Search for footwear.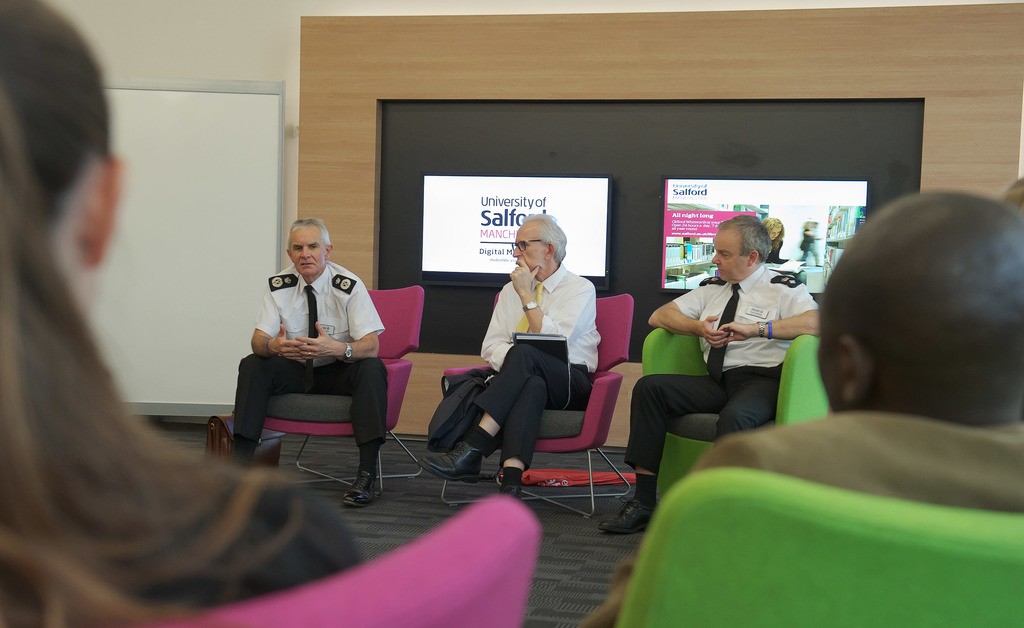
Found at {"left": 602, "top": 494, "right": 659, "bottom": 535}.
